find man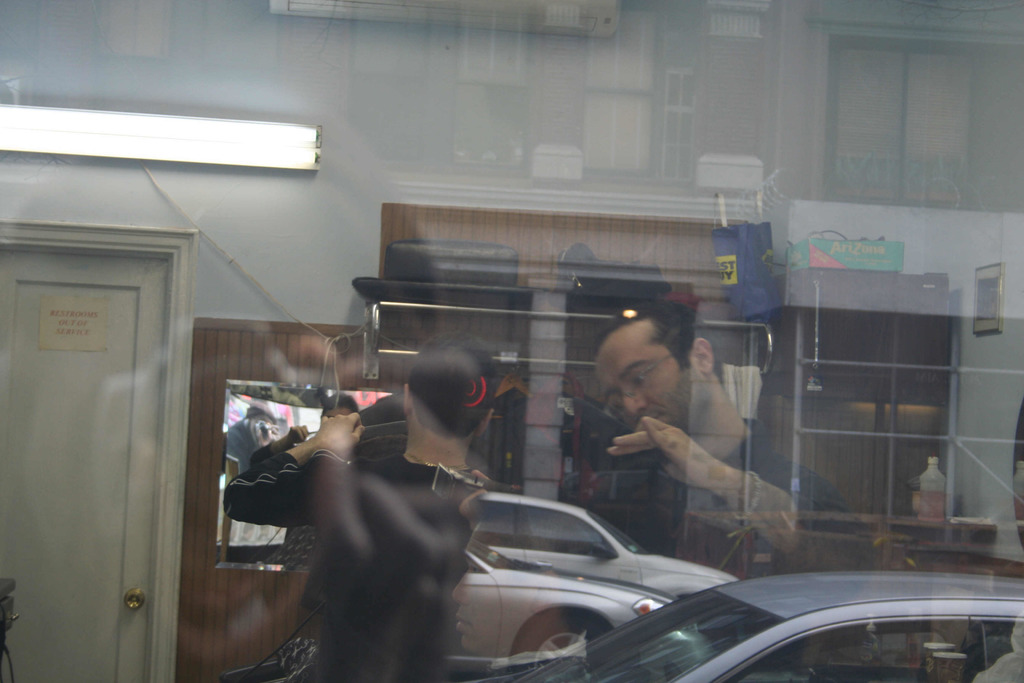
BBox(564, 329, 820, 570)
